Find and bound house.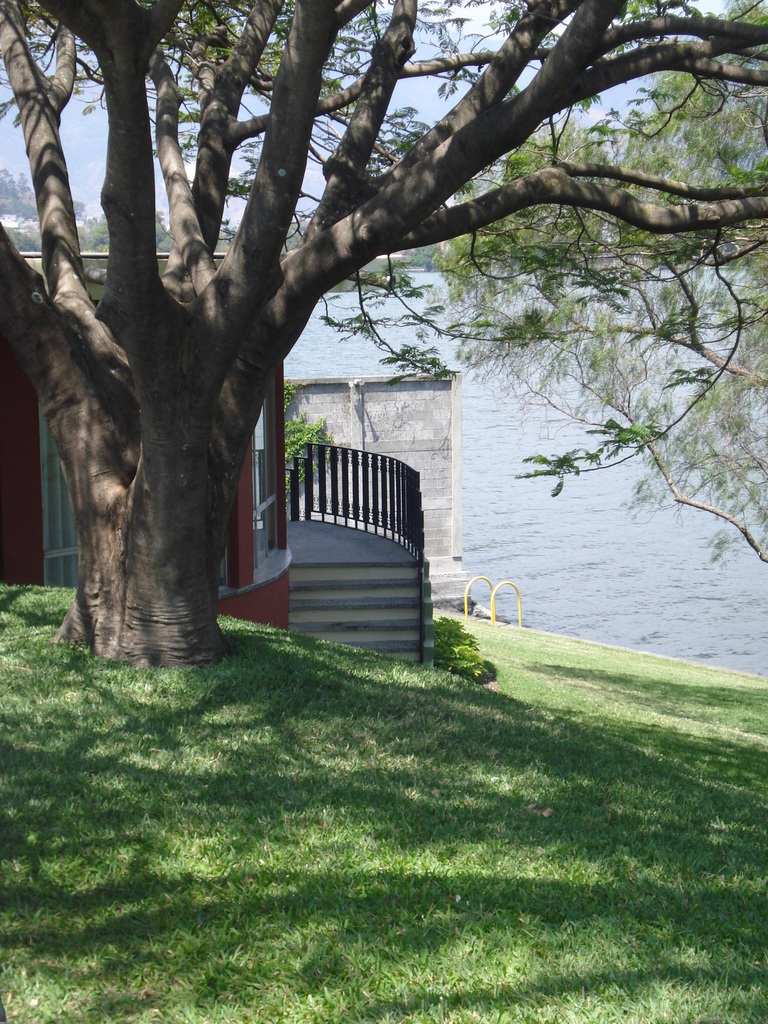
Bound: x1=0, y1=250, x2=436, y2=668.
